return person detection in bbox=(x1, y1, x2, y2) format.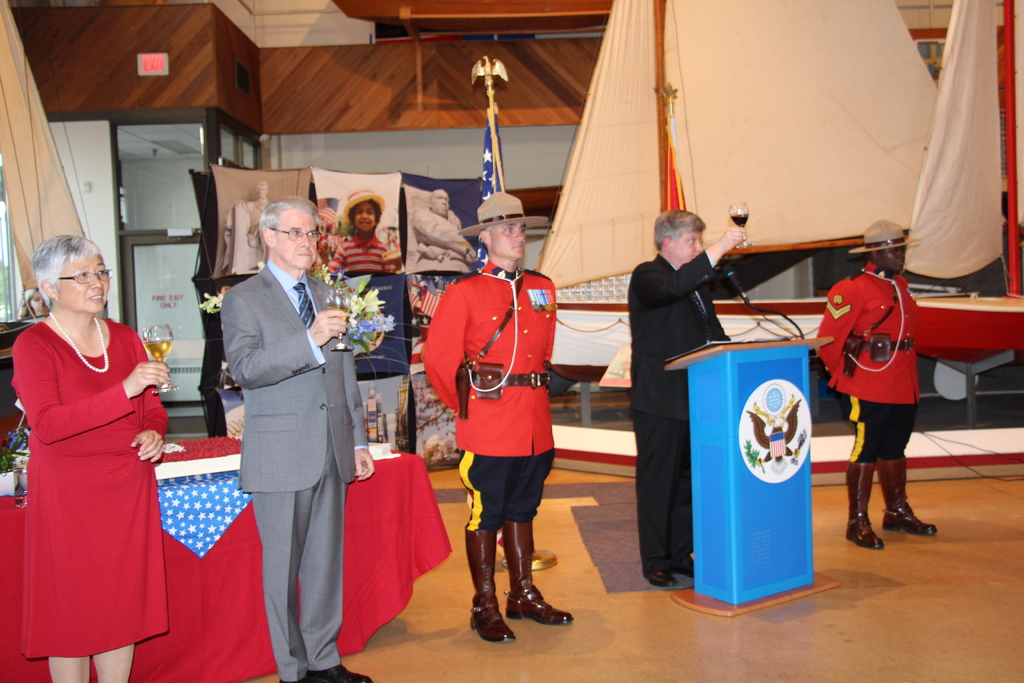
bbox=(406, 188, 476, 276).
